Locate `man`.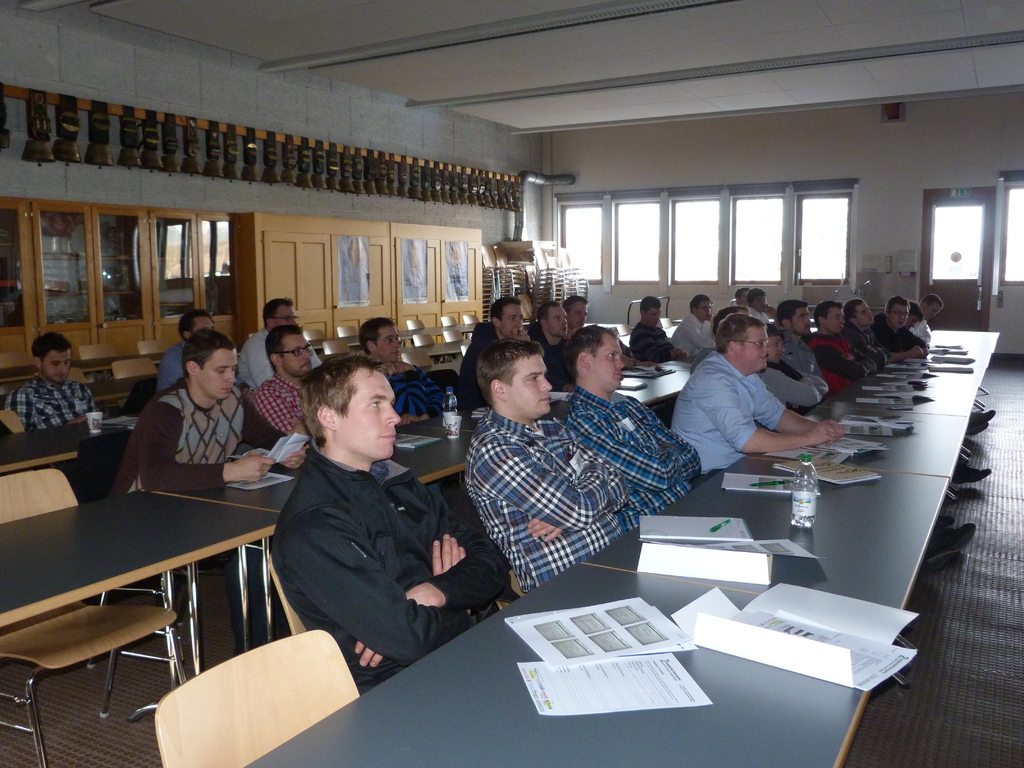
Bounding box: select_region(359, 315, 445, 426).
